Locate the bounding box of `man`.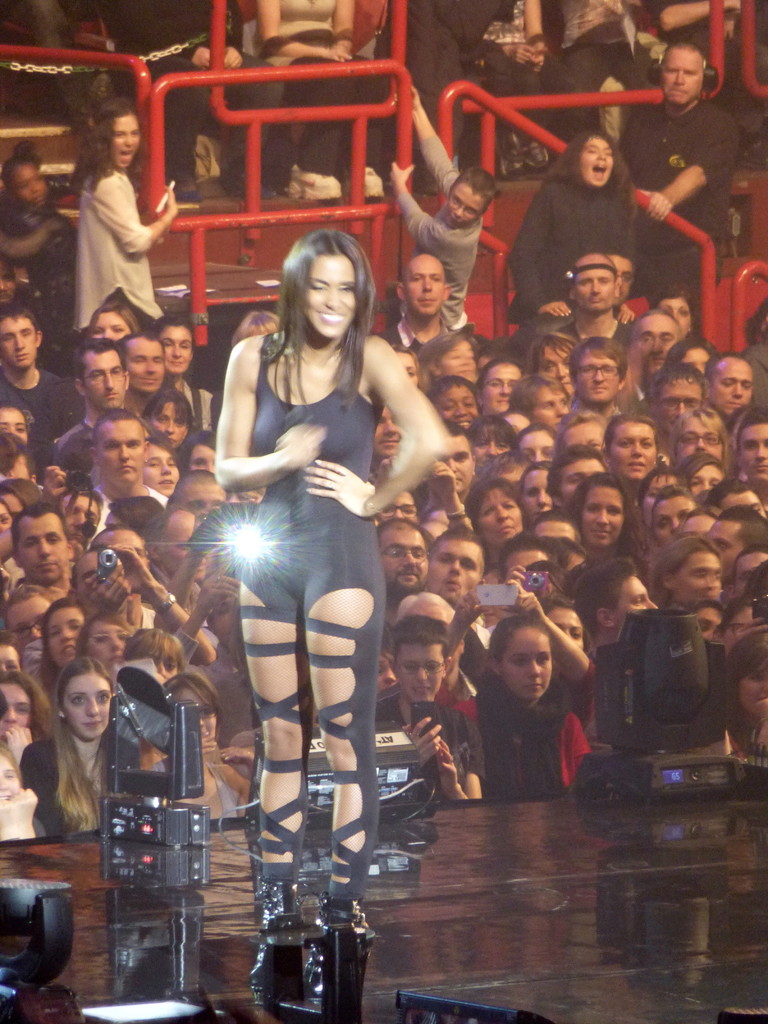
Bounding box: (x1=50, y1=340, x2=156, y2=468).
